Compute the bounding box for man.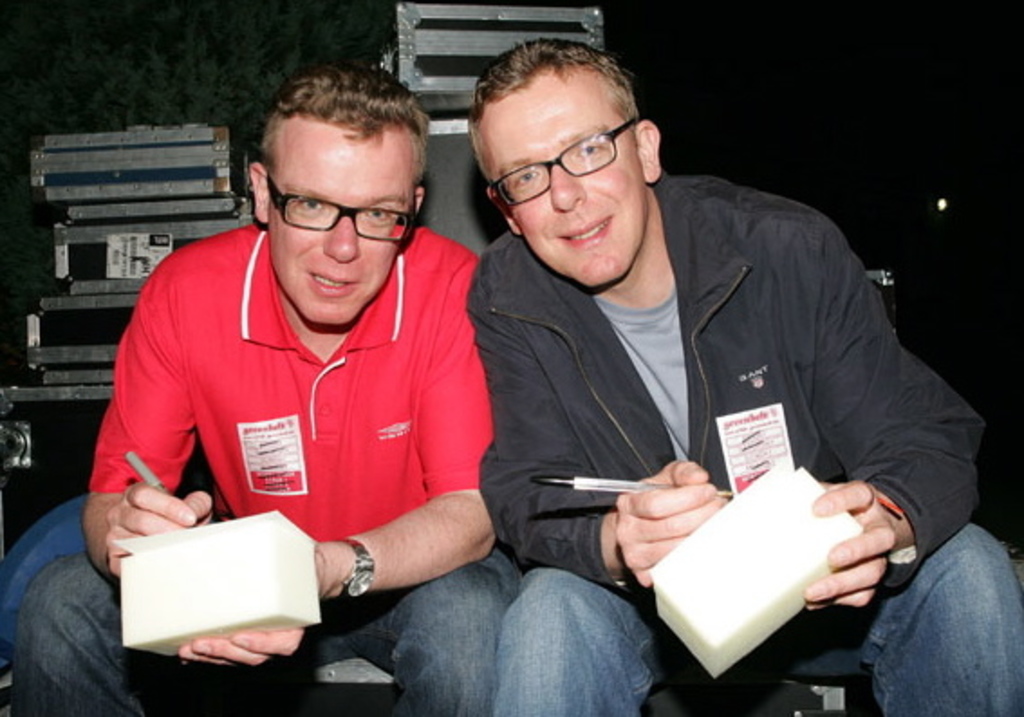
rect(477, 20, 1022, 715).
